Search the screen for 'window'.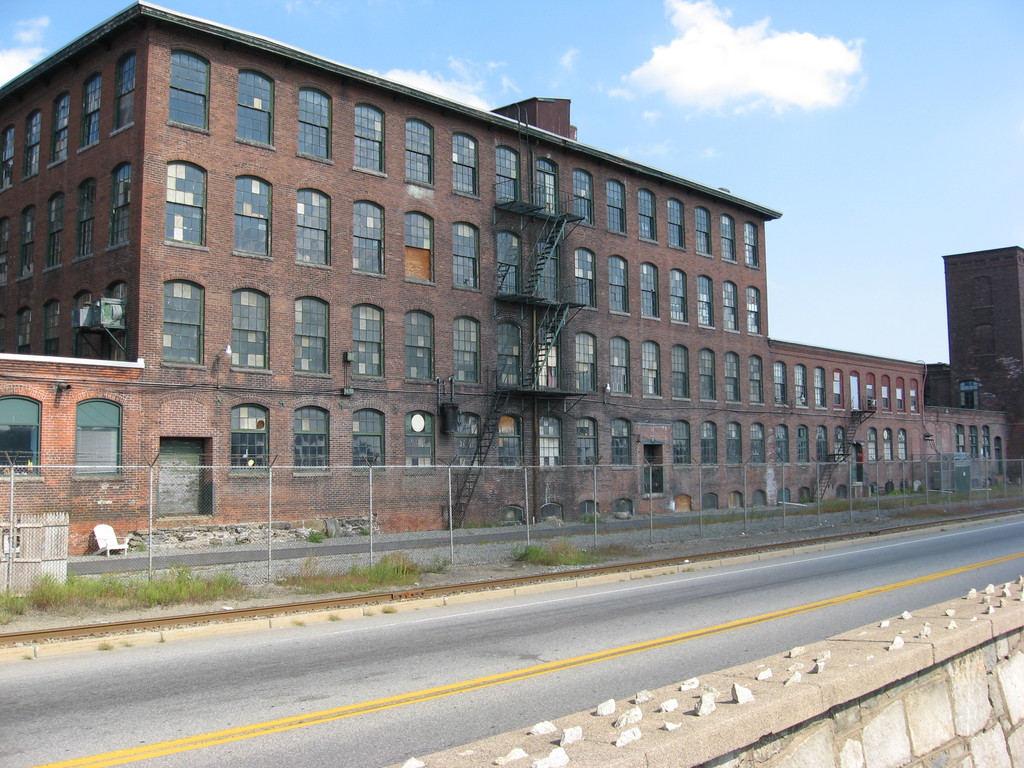
Found at select_region(533, 323, 559, 387).
